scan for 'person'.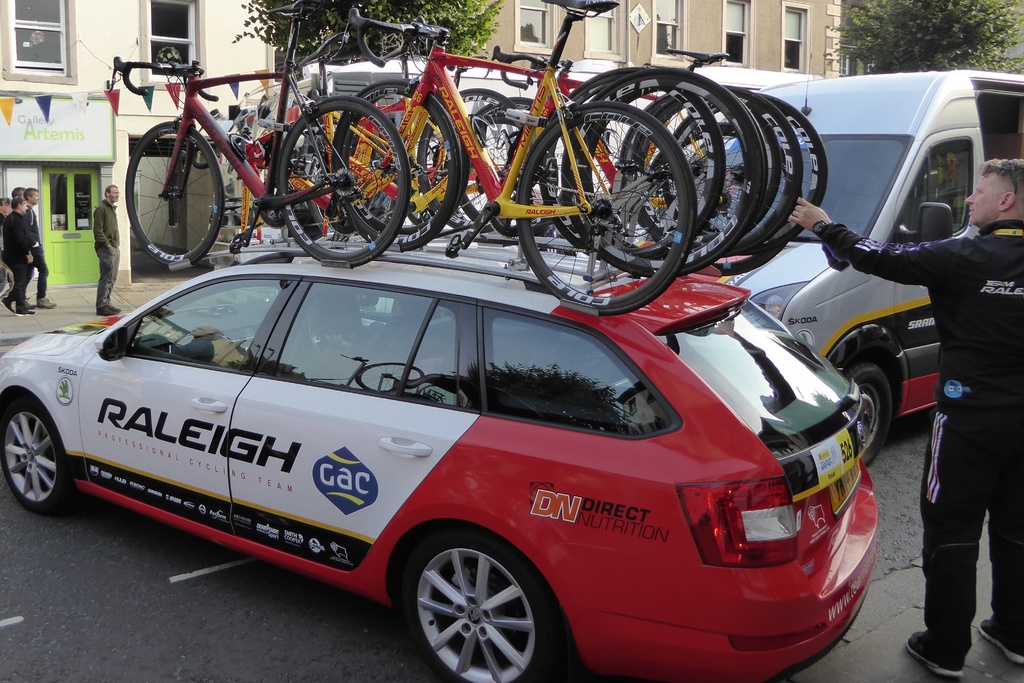
Scan result: 869/72/1008/678.
